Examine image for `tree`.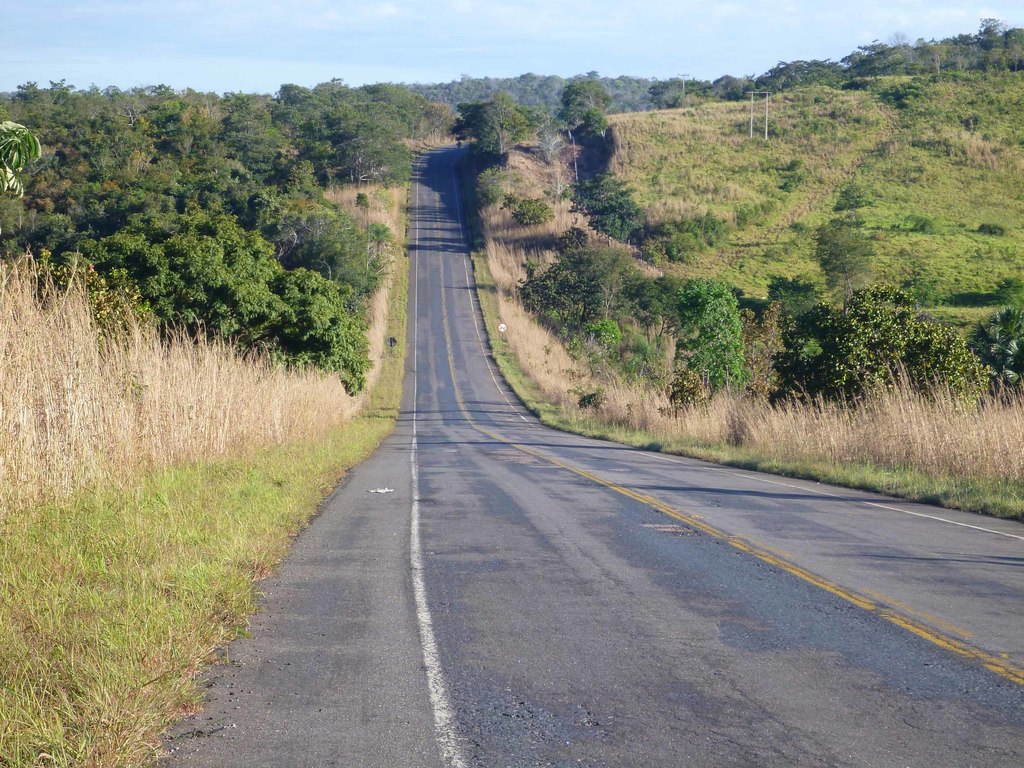
Examination result: detection(934, 31, 974, 75).
